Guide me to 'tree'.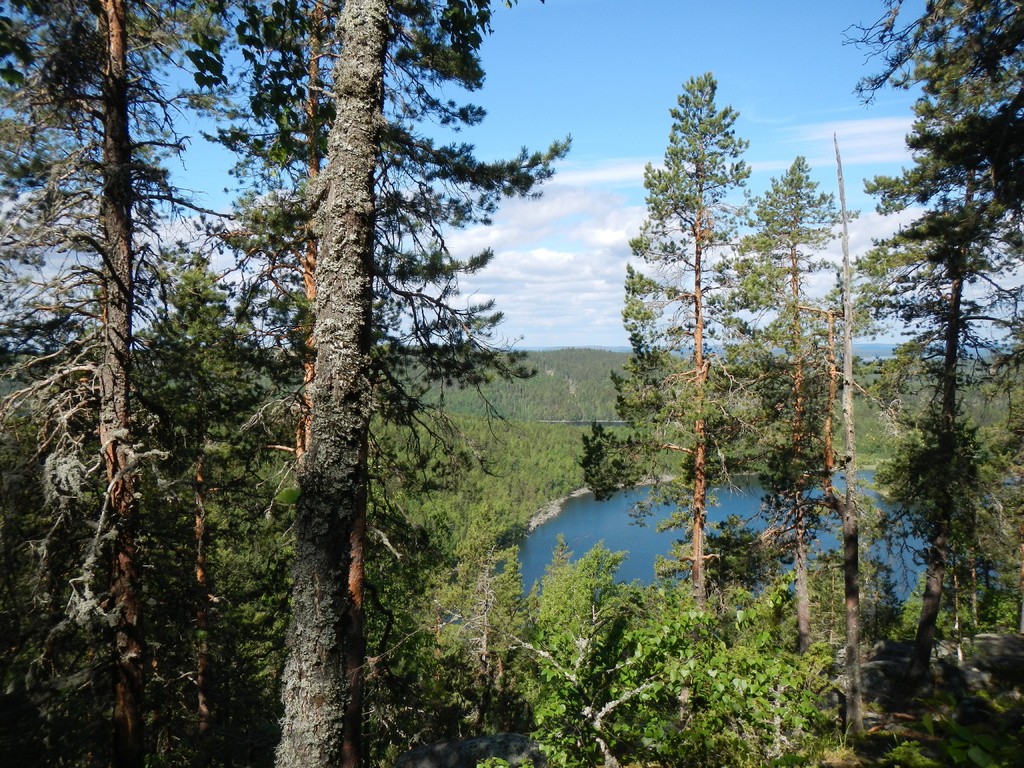
Guidance: [852, 33, 1014, 735].
